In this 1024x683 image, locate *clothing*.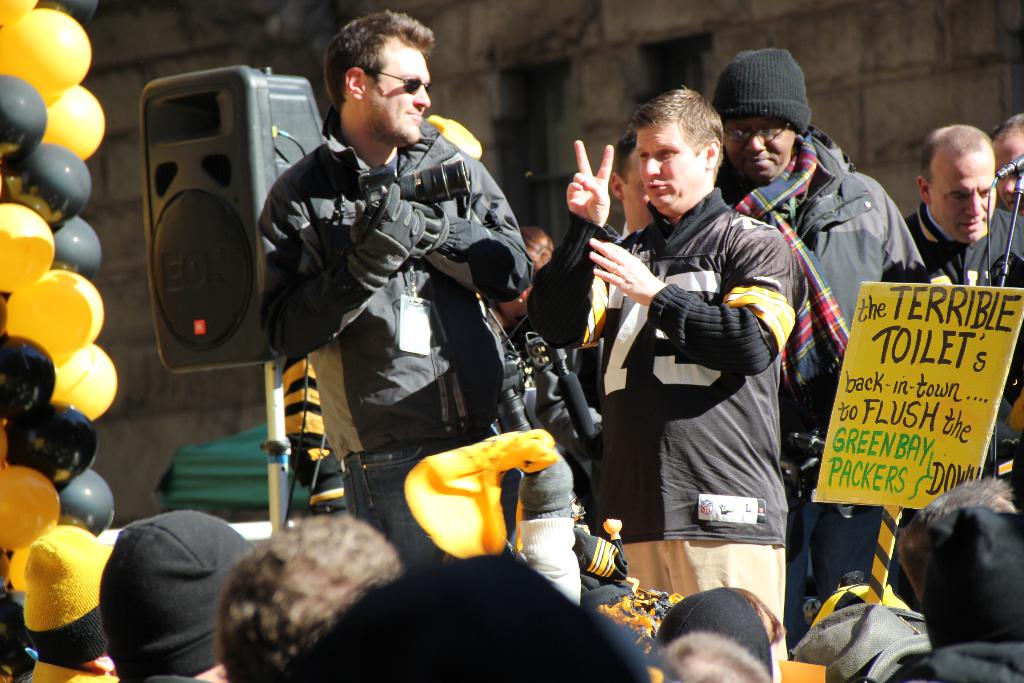
Bounding box: 250/109/571/438.
